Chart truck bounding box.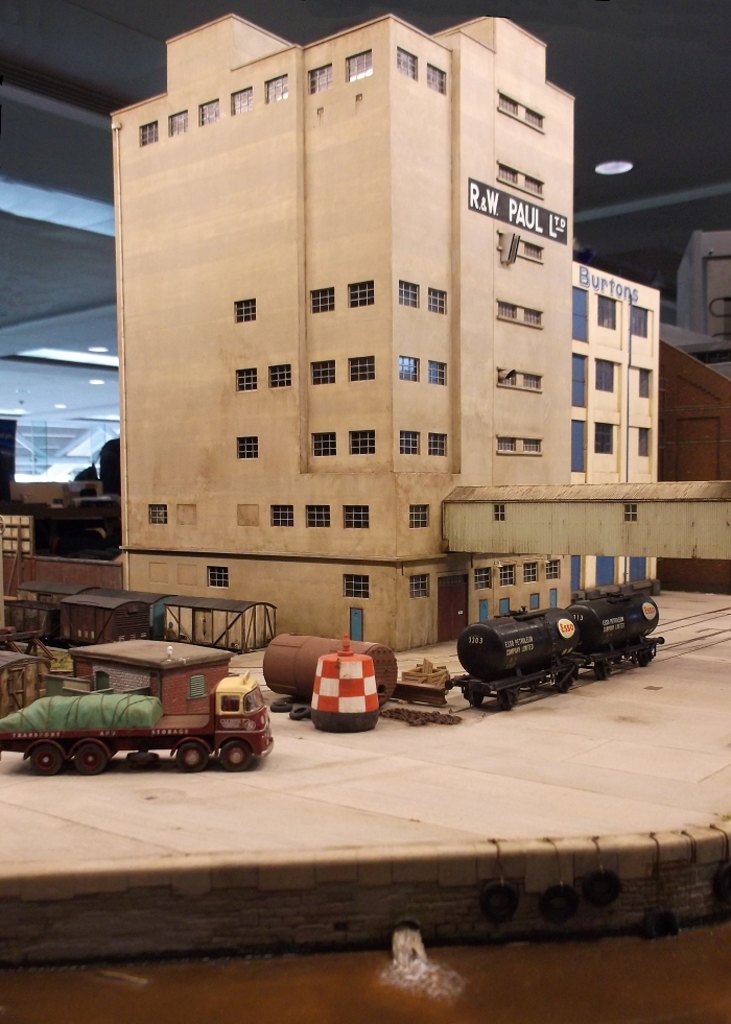
Charted: left=17, top=645, right=278, bottom=788.
